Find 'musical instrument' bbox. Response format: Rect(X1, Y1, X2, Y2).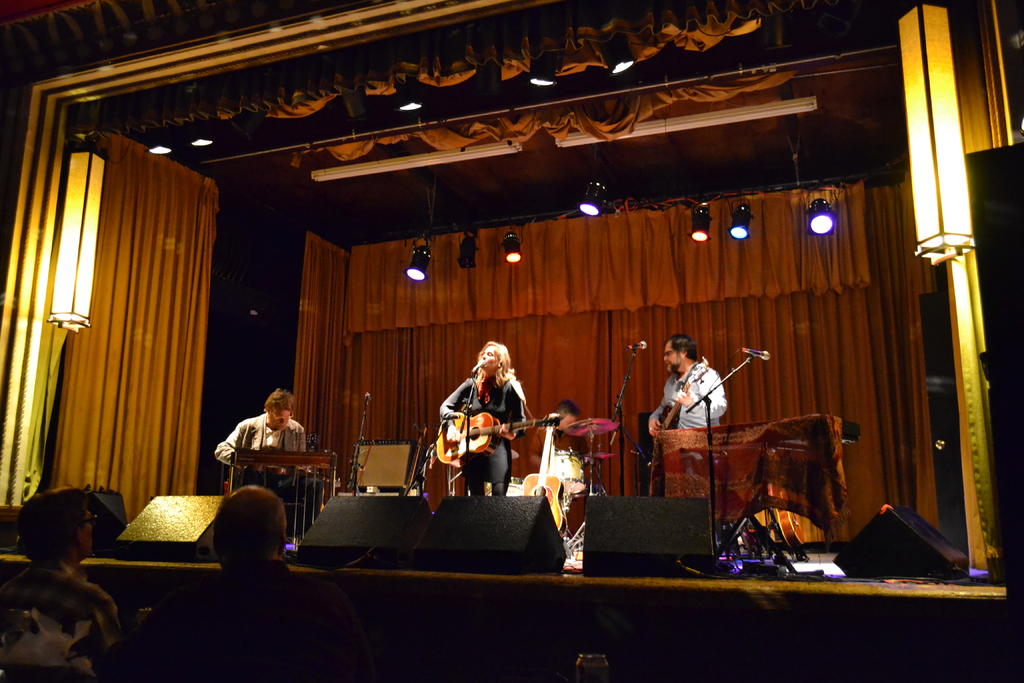
Rect(225, 448, 330, 541).
